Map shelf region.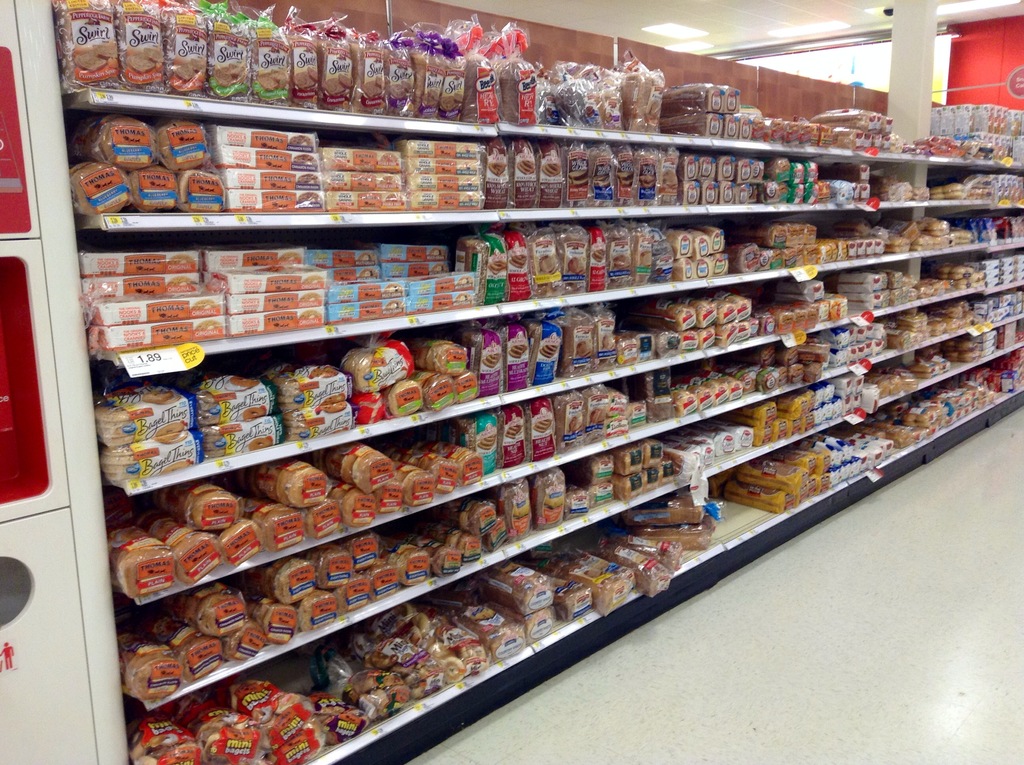
Mapped to bbox=[903, 241, 1023, 307].
